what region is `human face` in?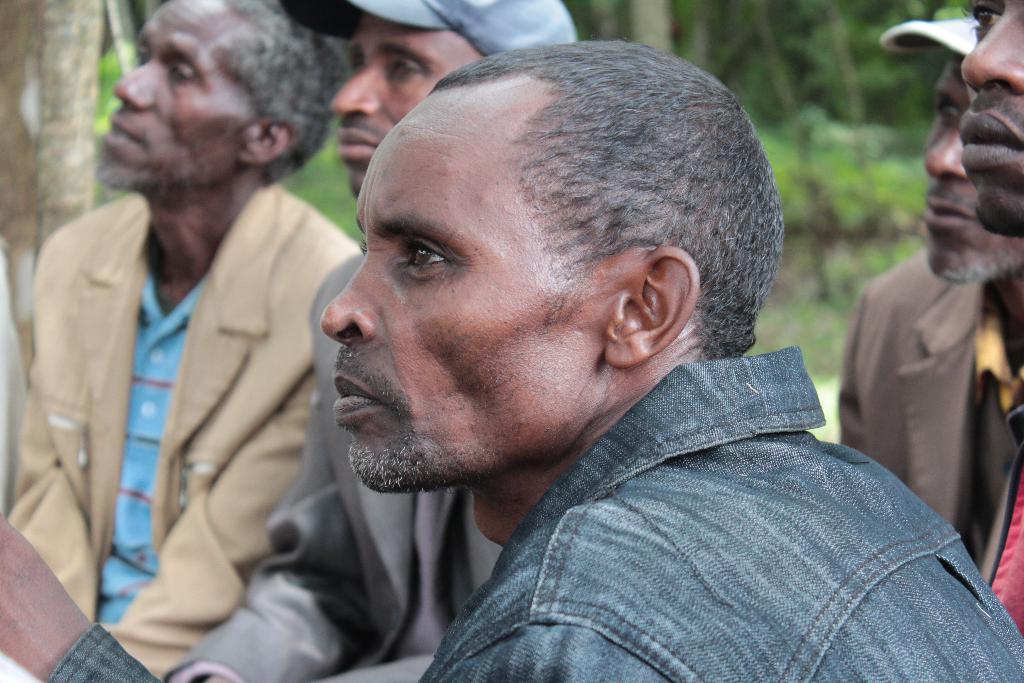
(left=918, top=52, right=1023, bottom=287).
